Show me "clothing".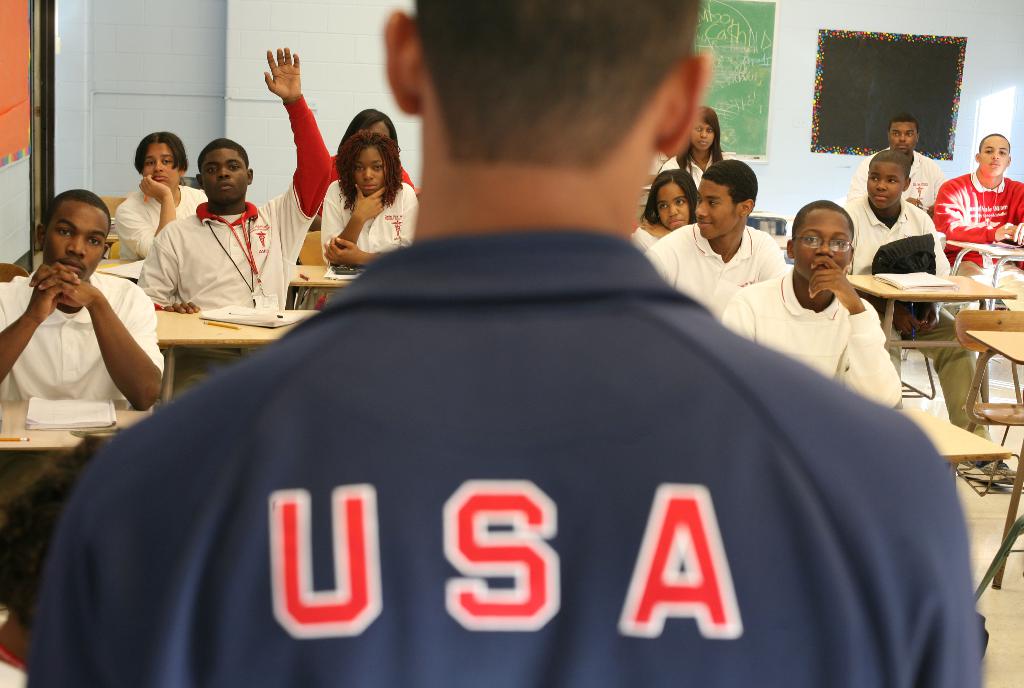
"clothing" is here: bbox(0, 270, 173, 550).
